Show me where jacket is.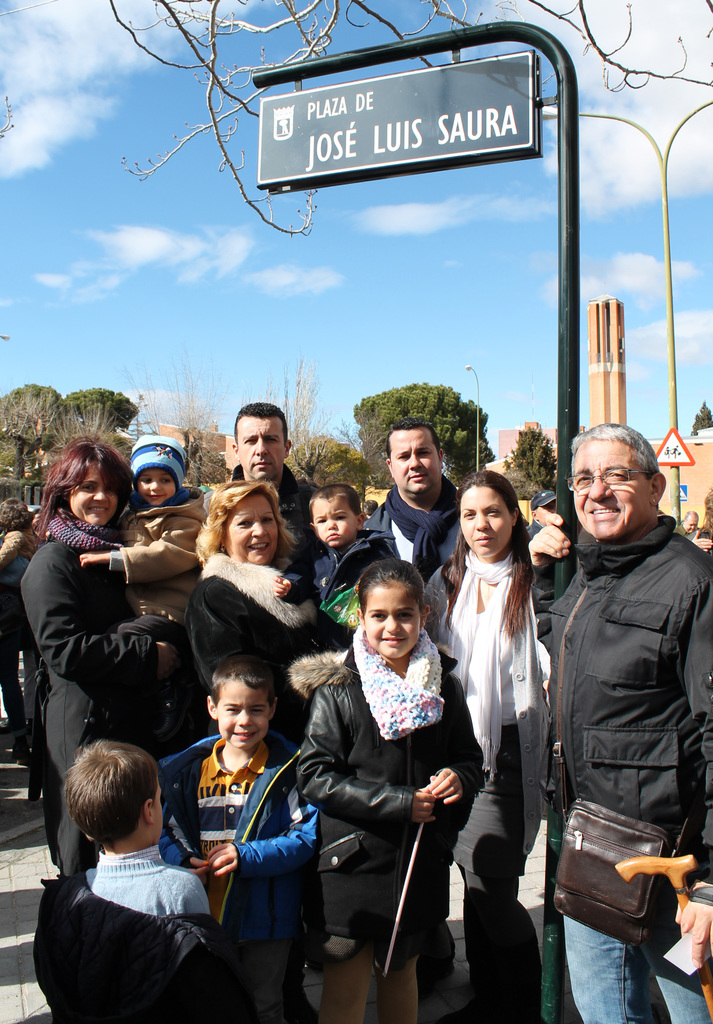
jacket is at {"left": 360, "top": 488, "right": 463, "bottom": 603}.
